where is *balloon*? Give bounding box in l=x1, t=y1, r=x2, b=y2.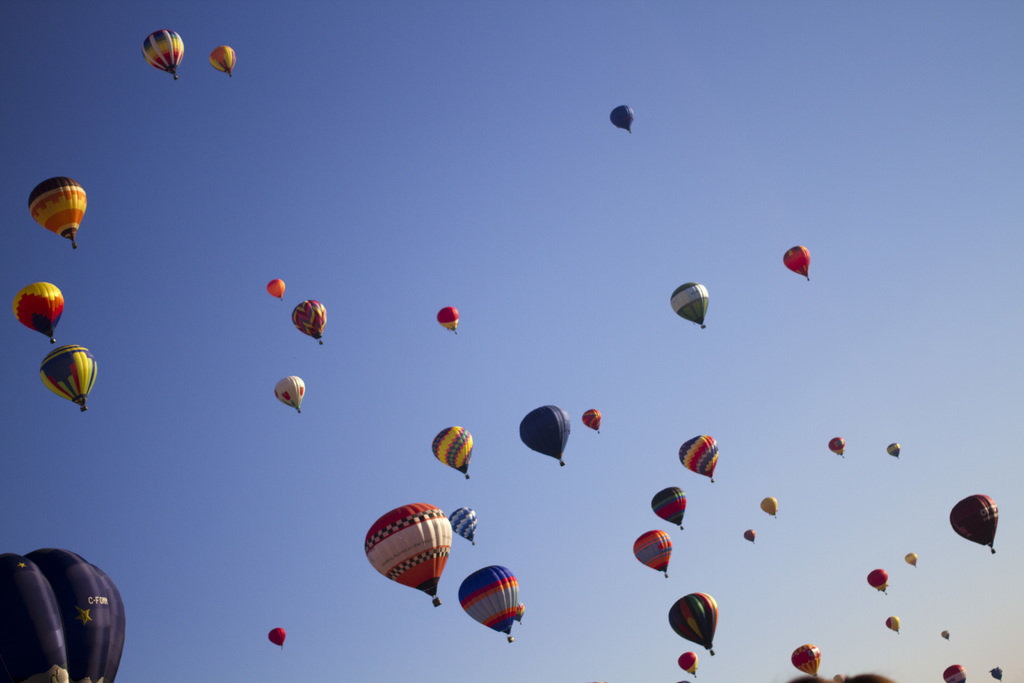
l=634, t=530, r=671, b=570.
